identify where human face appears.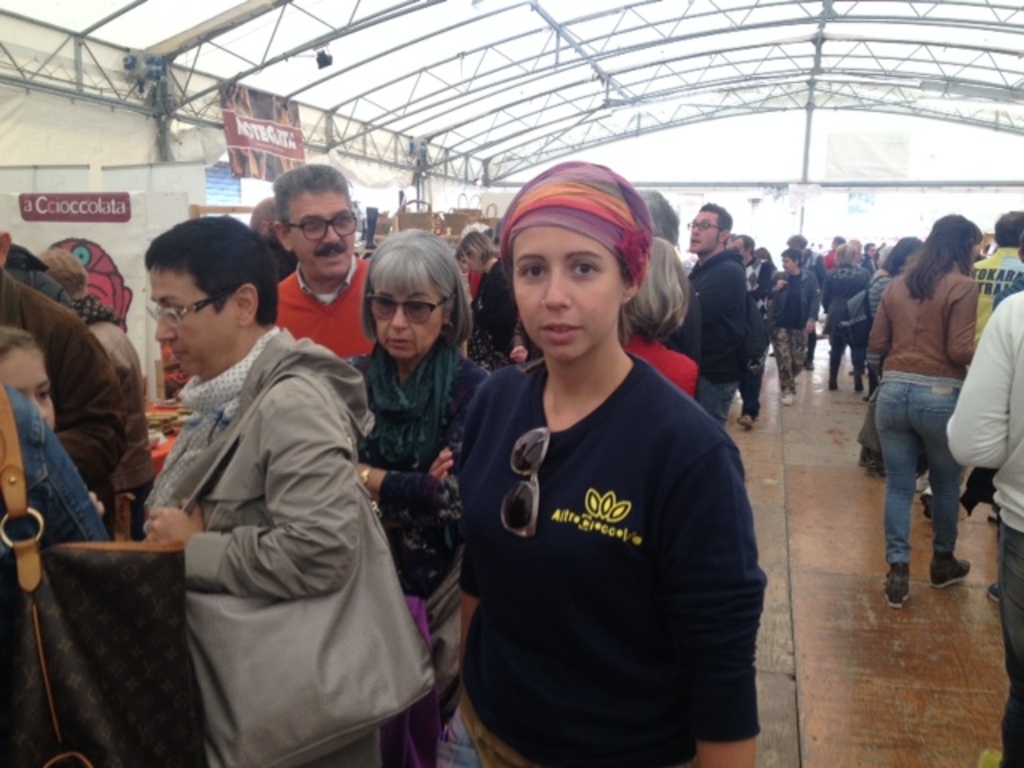
Appears at rect(693, 211, 715, 251).
